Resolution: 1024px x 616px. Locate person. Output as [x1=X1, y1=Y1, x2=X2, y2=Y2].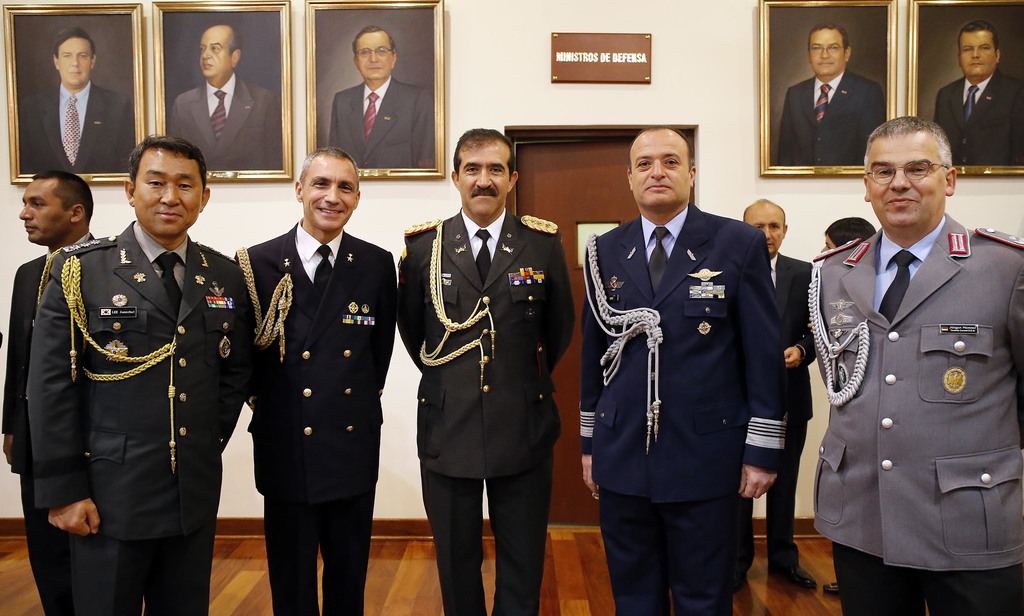
[x1=328, y1=27, x2=435, y2=170].
